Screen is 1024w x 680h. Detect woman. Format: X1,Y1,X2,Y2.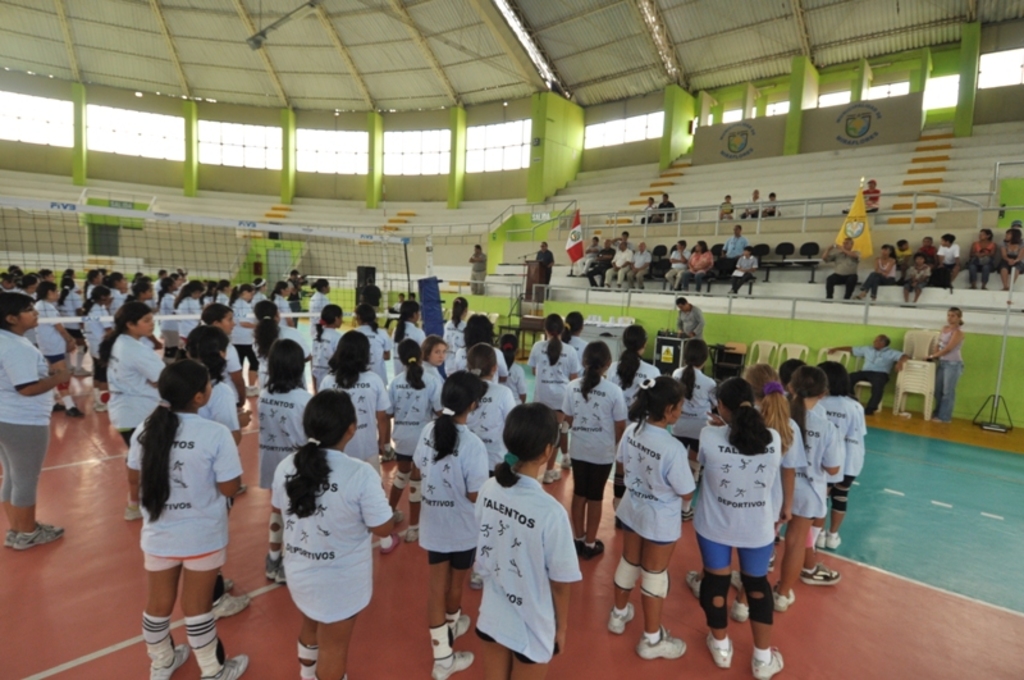
960,222,995,289.
